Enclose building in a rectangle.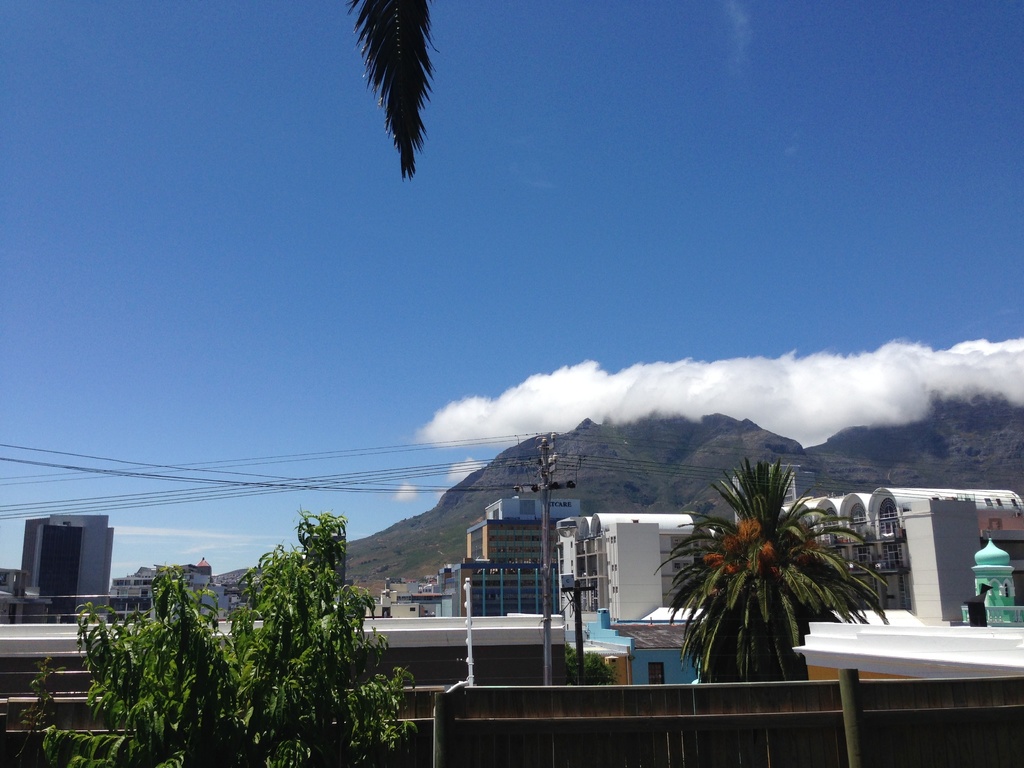
20 516 112 621.
